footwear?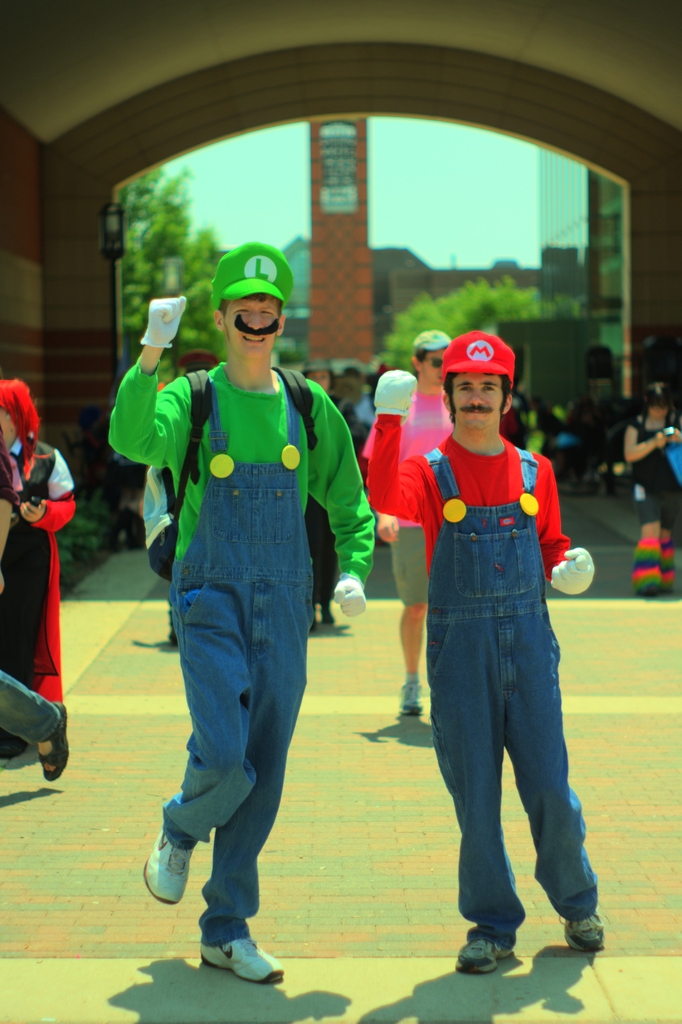
select_region(325, 603, 337, 626)
